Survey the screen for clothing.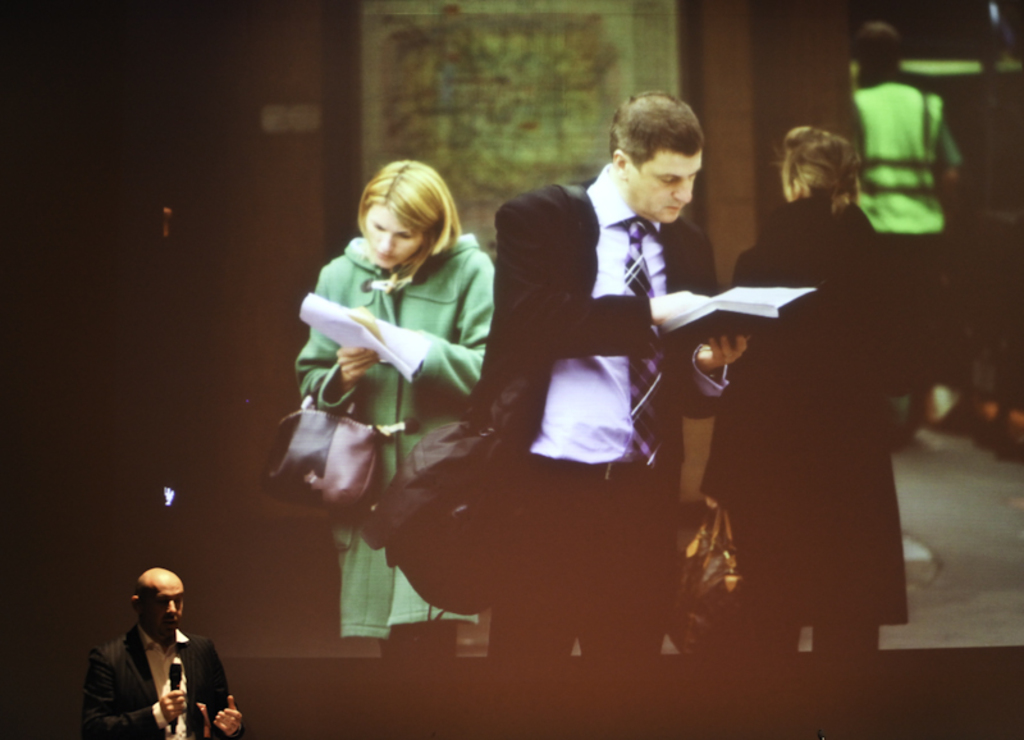
Survey found: detection(86, 618, 229, 739).
